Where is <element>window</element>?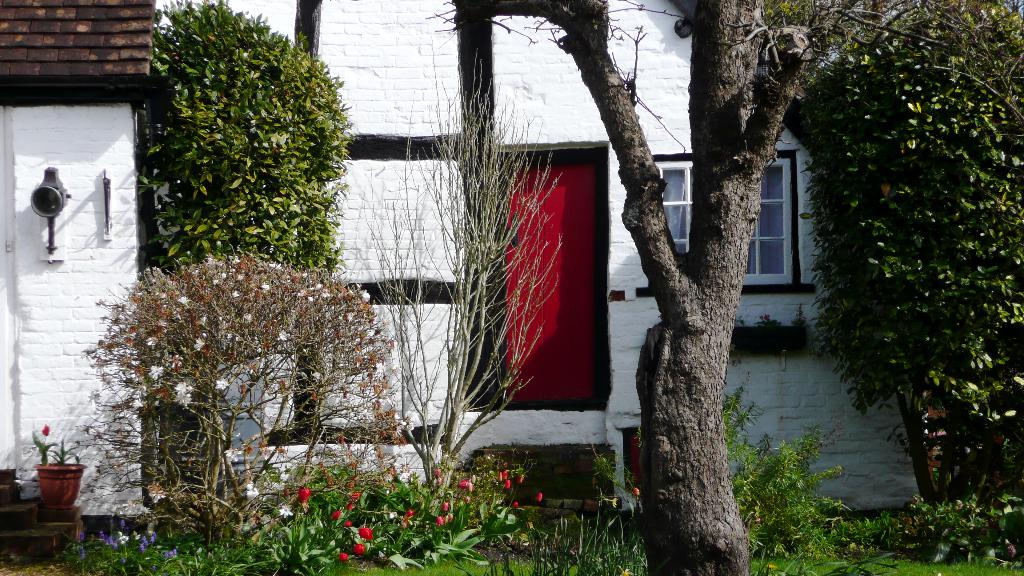
(650,157,692,252).
